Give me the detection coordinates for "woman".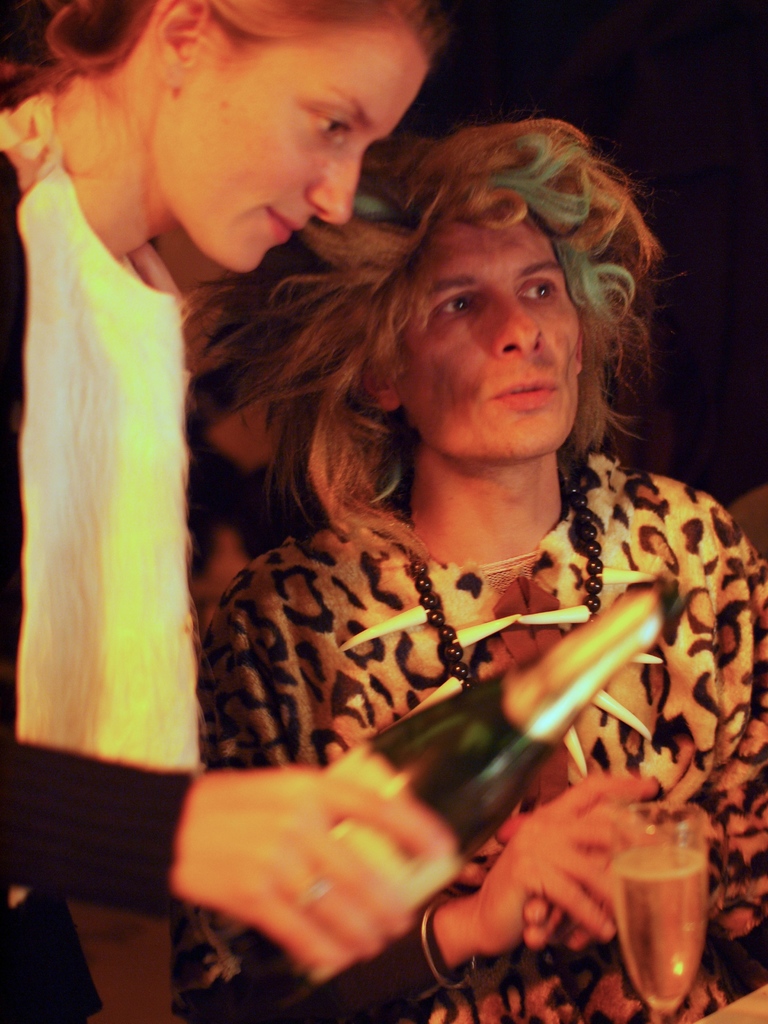
bbox=(0, 0, 500, 1023).
